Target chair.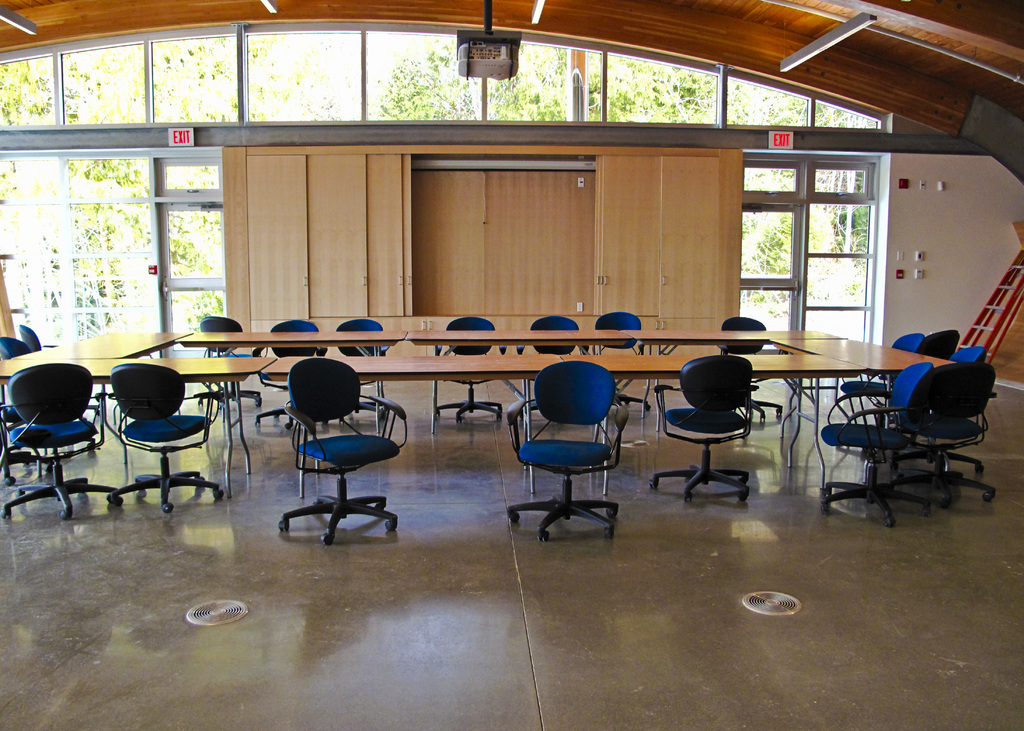
Target region: [left=885, top=364, right=997, bottom=510].
